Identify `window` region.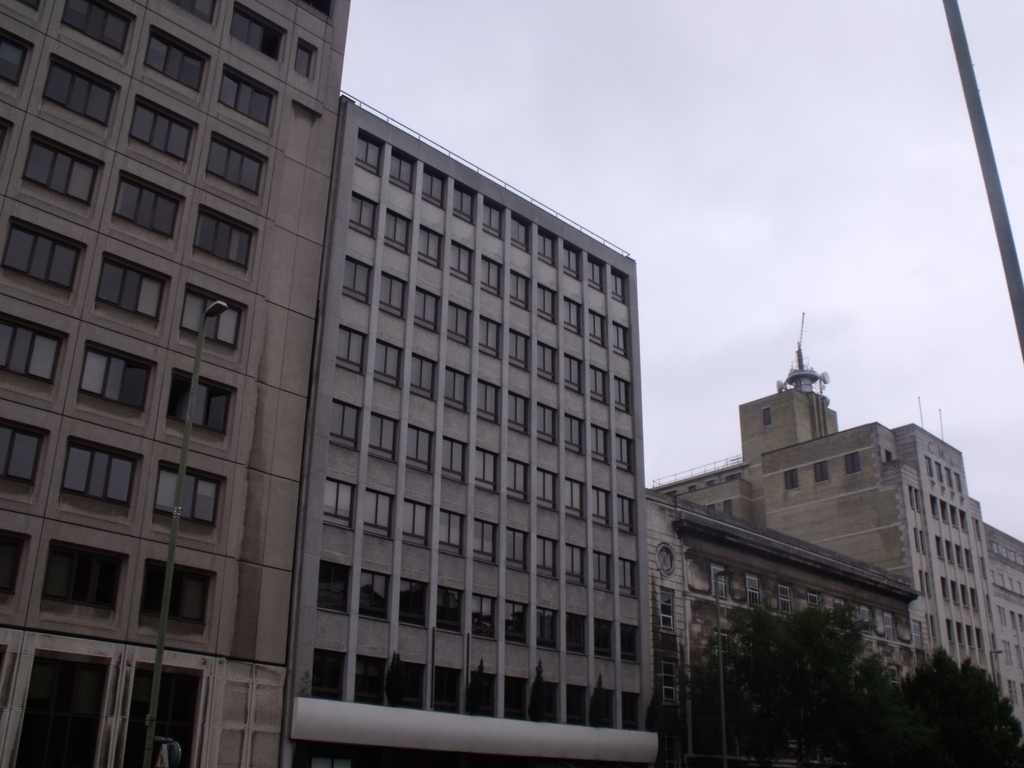
Region: BBox(320, 476, 356, 527).
